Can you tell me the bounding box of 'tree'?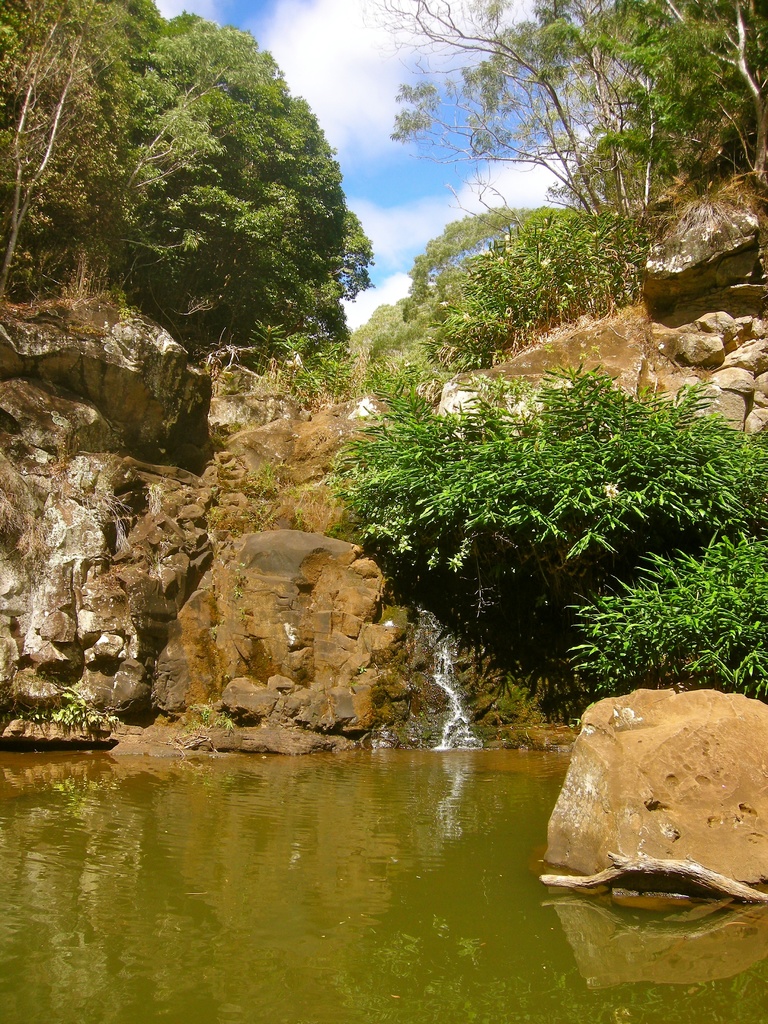
rect(401, 214, 594, 319).
